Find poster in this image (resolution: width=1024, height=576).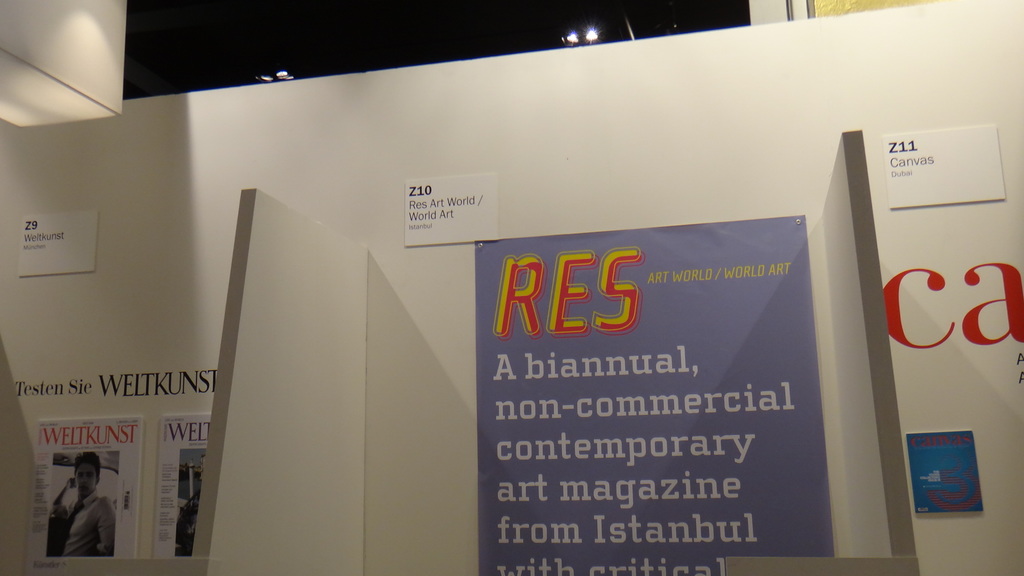
box=[905, 424, 985, 522].
